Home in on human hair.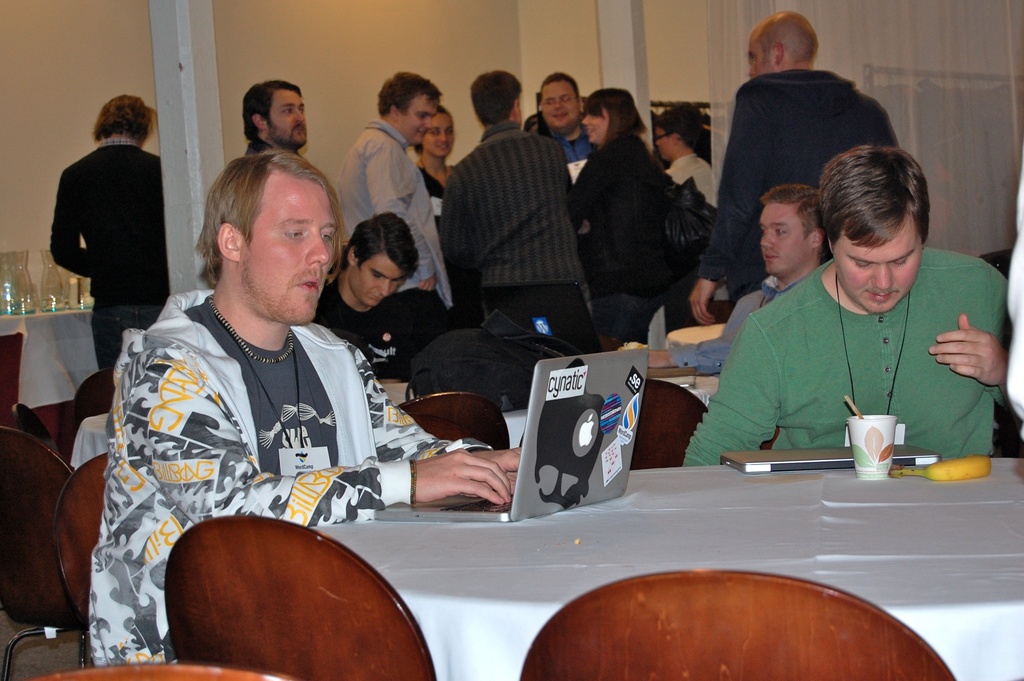
Homed in at (580,86,648,149).
